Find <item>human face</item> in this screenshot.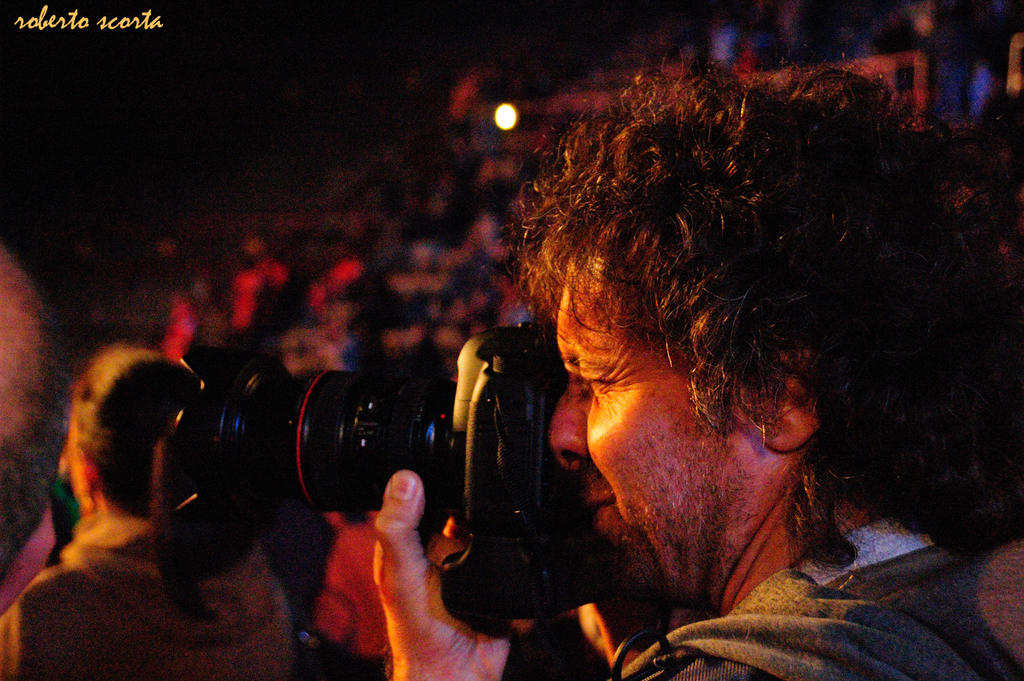
The bounding box for <item>human face</item> is bbox=(558, 233, 765, 612).
